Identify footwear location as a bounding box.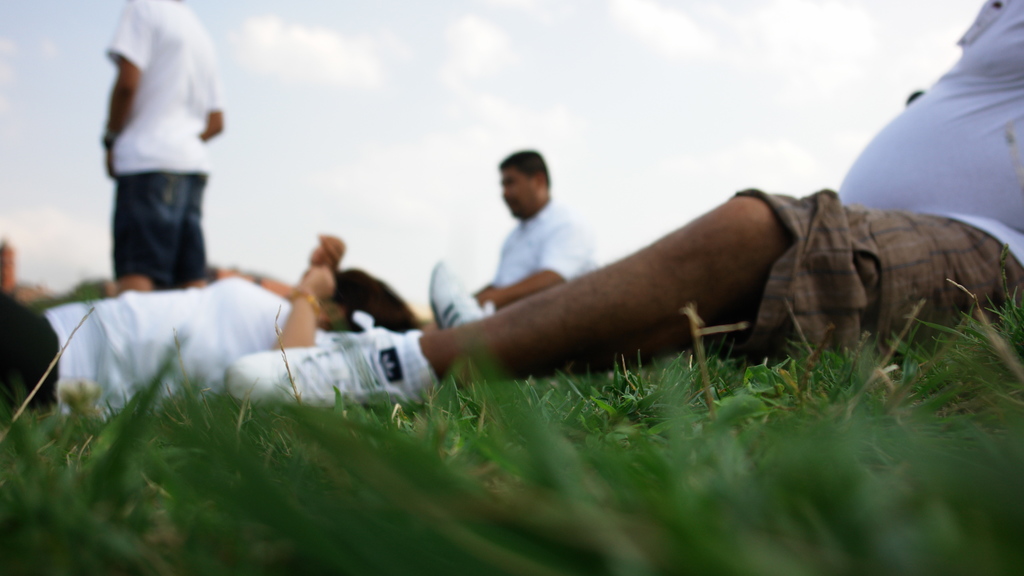
[left=216, top=326, right=444, bottom=408].
